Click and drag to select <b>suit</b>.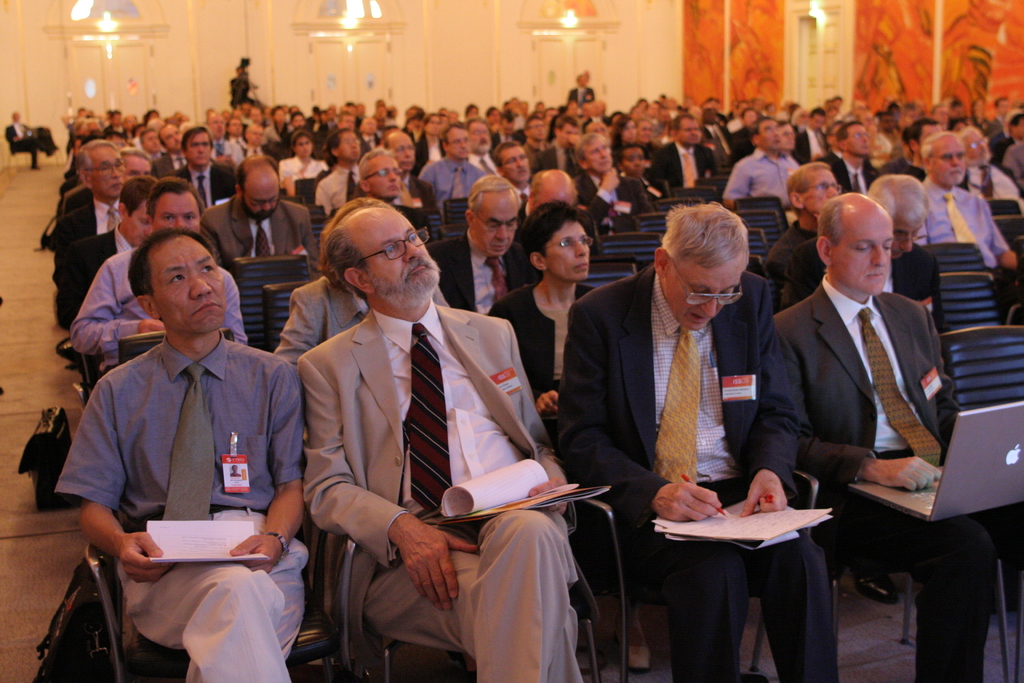
Selection: l=578, t=115, r=611, b=128.
